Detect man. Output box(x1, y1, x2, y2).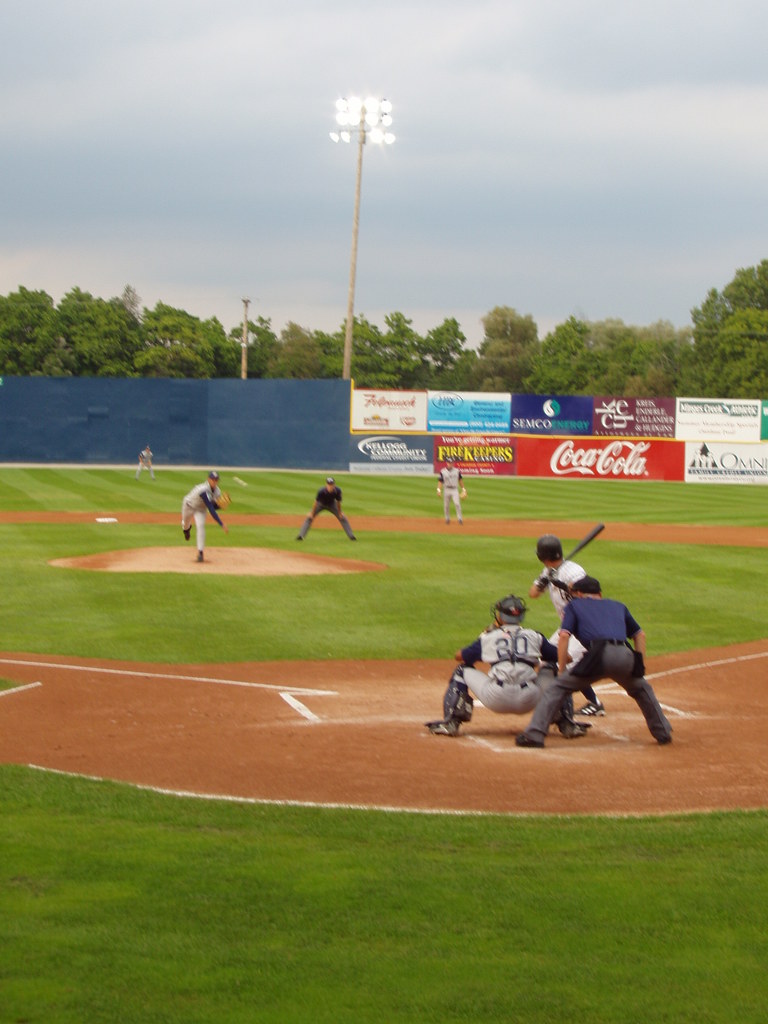
box(524, 534, 605, 714).
